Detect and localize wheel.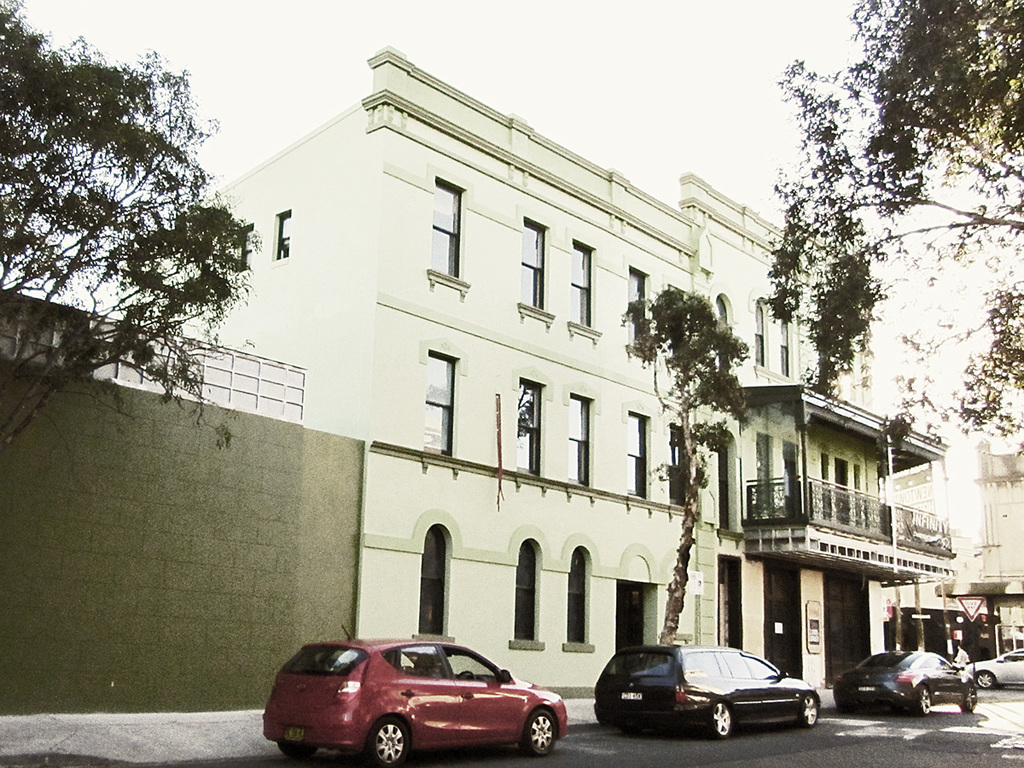
Localized at {"x1": 707, "y1": 703, "x2": 732, "y2": 738}.
